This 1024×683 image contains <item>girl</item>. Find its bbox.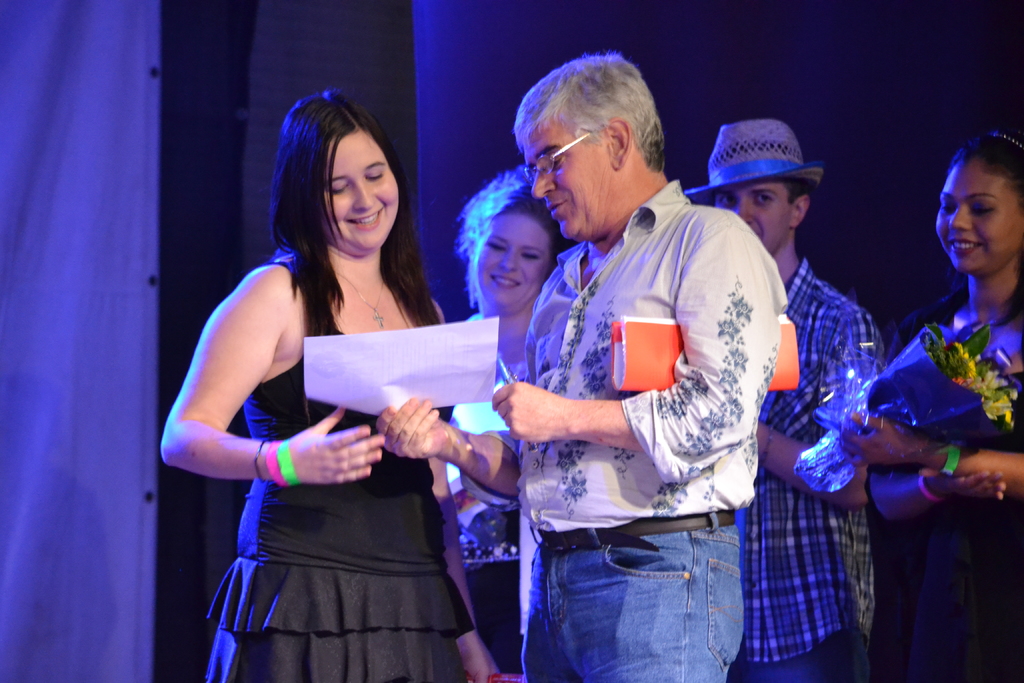
(left=156, top=86, right=494, bottom=682).
